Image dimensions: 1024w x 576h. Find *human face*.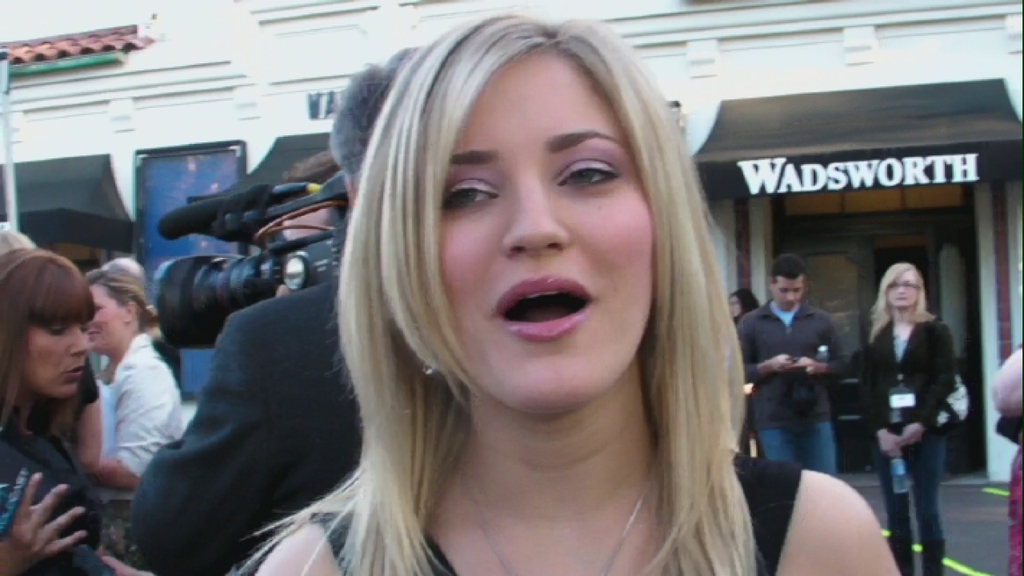
bbox(438, 49, 654, 414).
